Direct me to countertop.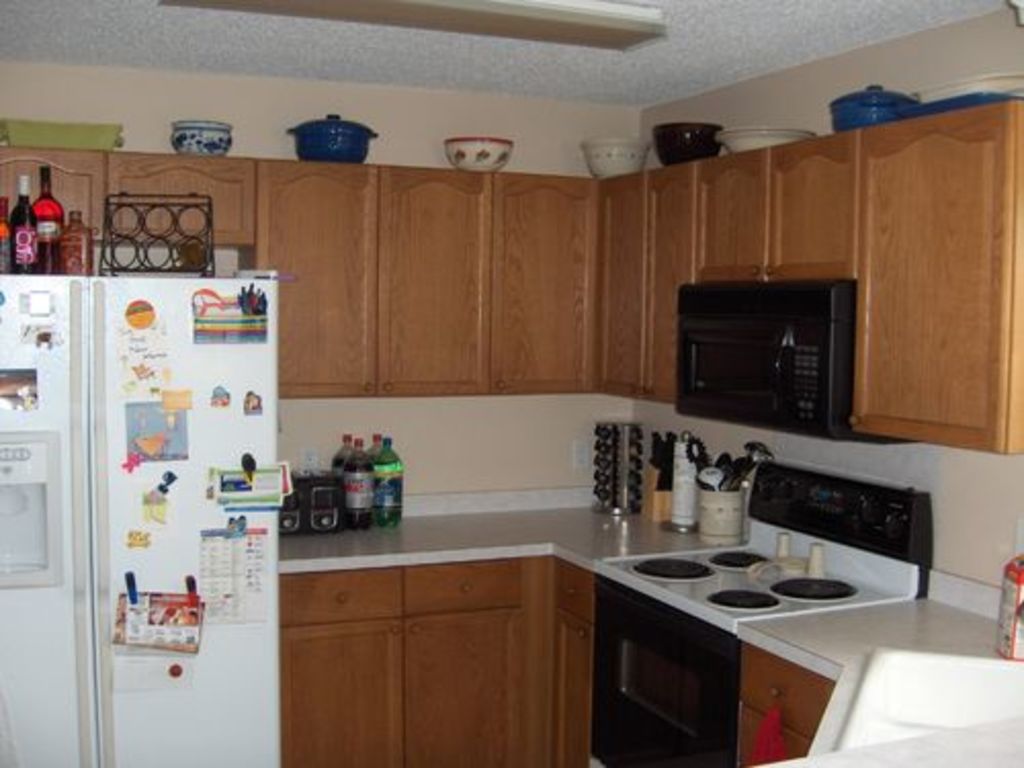
Direction: {"x1": 285, "y1": 489, "x2": 1016, "y2": 694}.
